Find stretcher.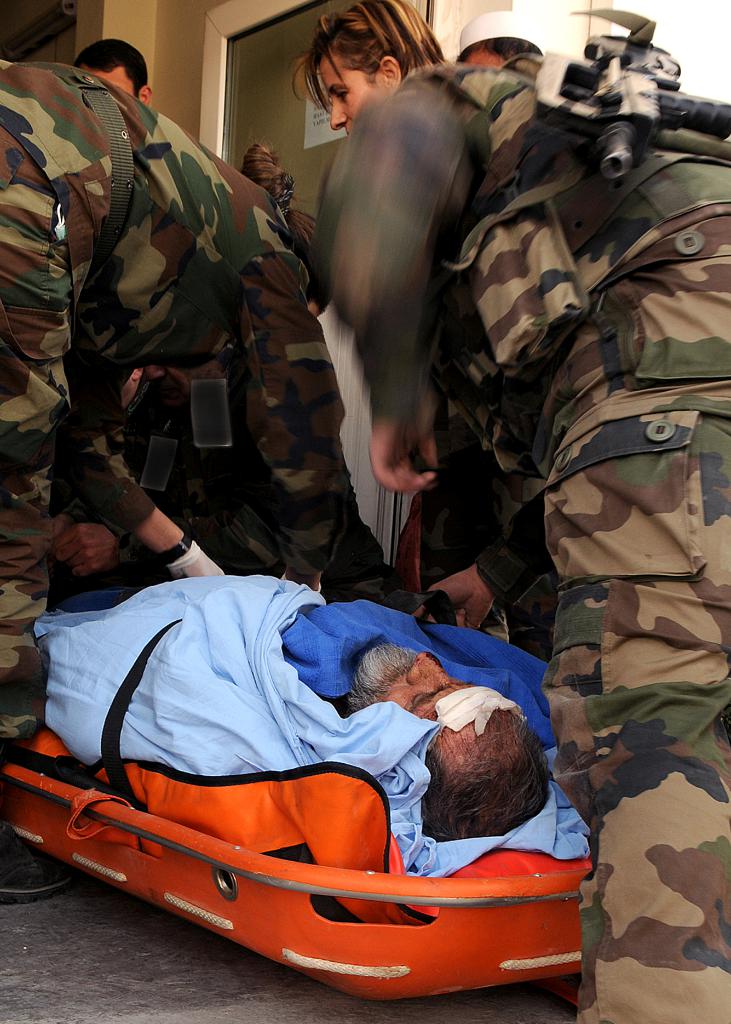
(0, 613, 599, 1004).
